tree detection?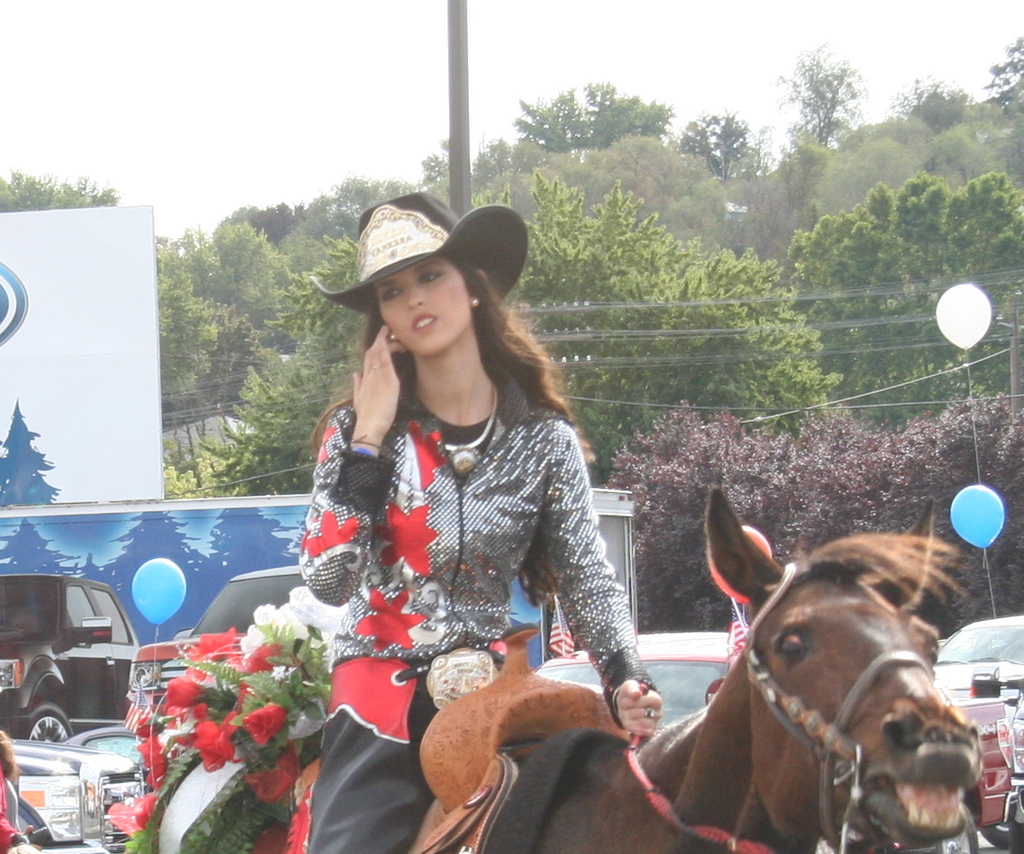
locate(727, 116, 829, 415)
